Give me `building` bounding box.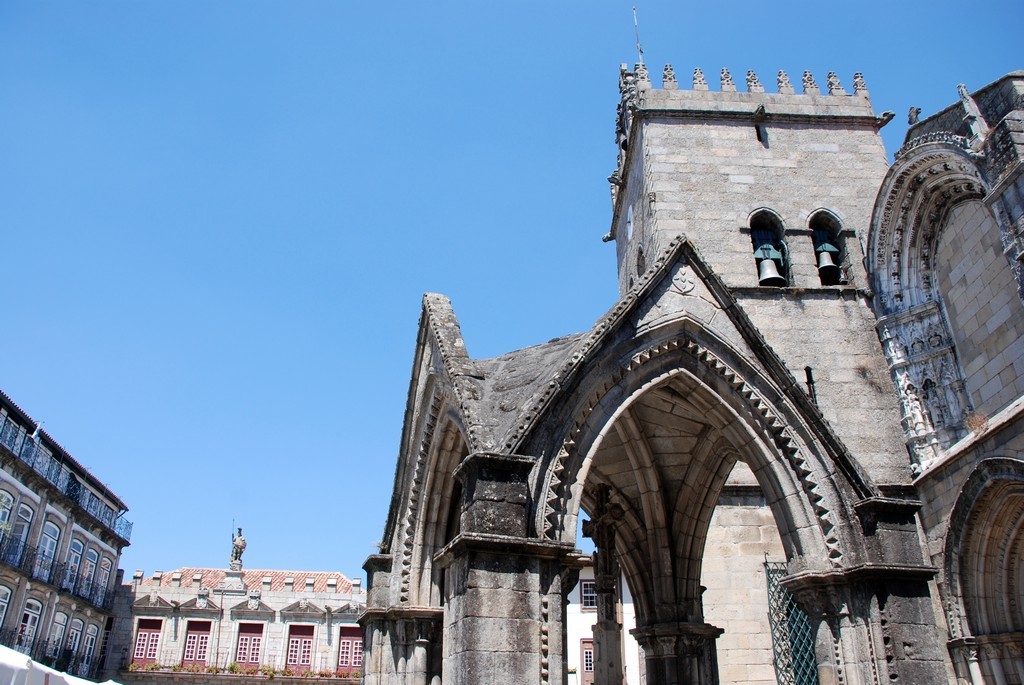
{"x1": 2, "y1": 395, "x2": 130, "y2": 679}.
